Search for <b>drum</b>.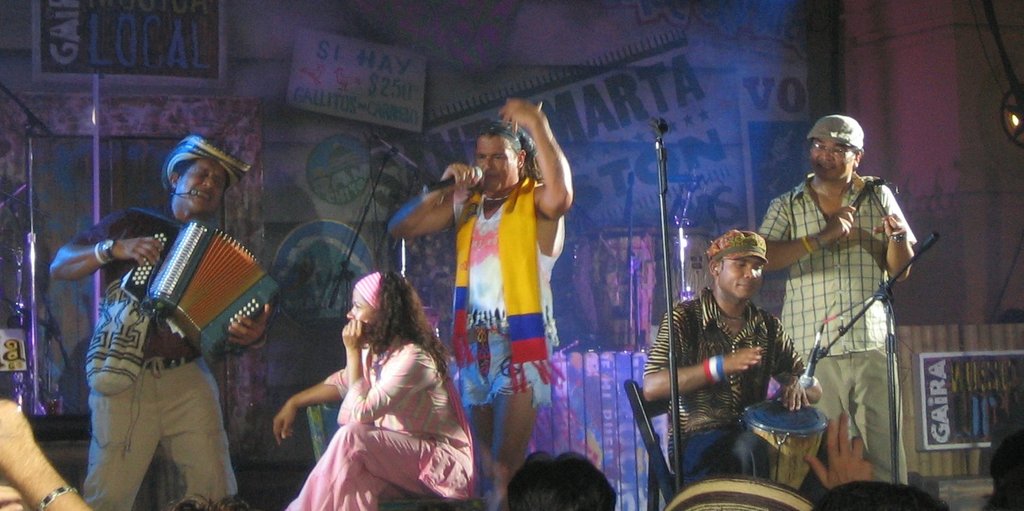
Found at [742,401,829,489].
